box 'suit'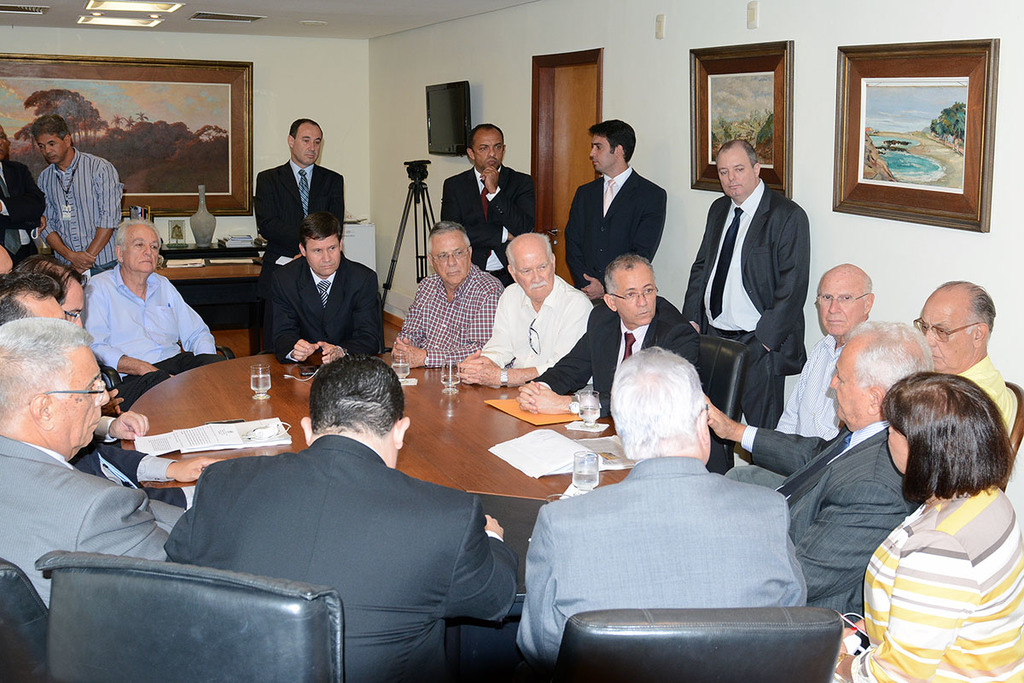
732/425/922/626
